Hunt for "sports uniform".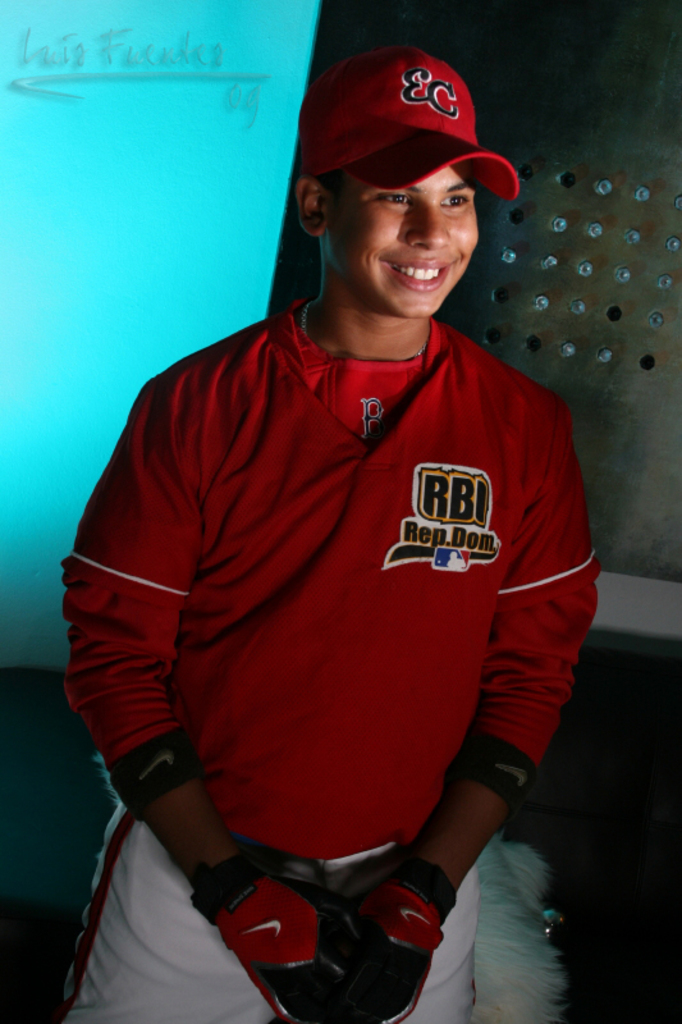
Hunted down at select_region(44, 40, 617, 1023).
